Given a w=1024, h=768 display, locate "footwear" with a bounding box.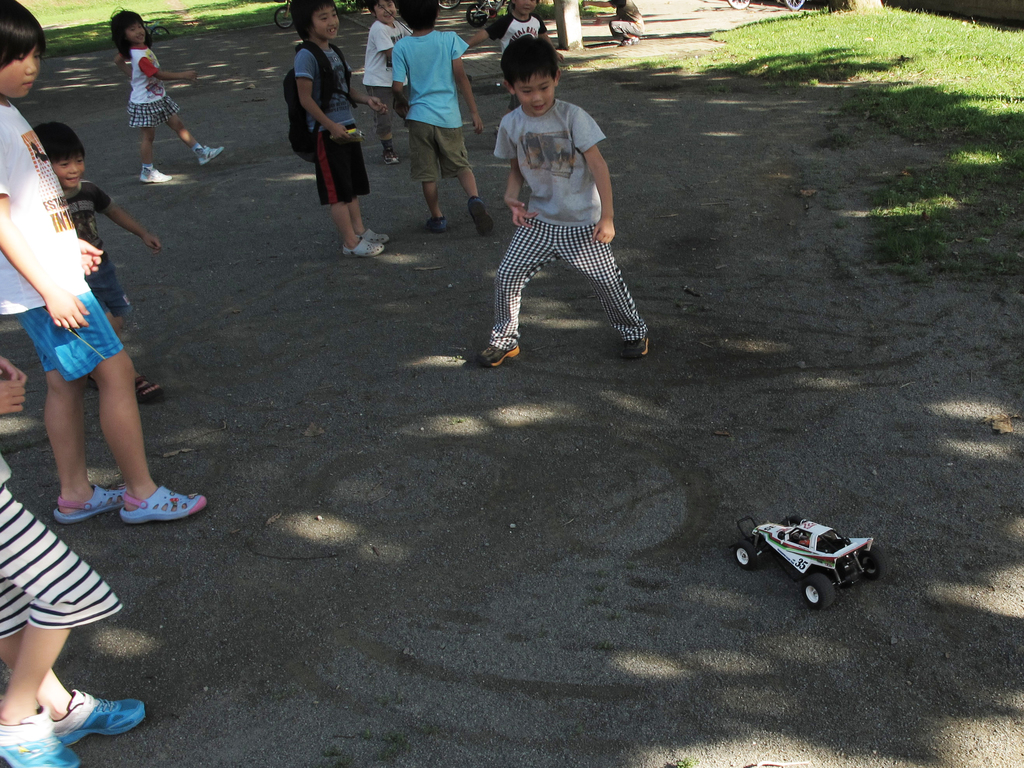
Located: bbox=[476, 333, 520, 371].
